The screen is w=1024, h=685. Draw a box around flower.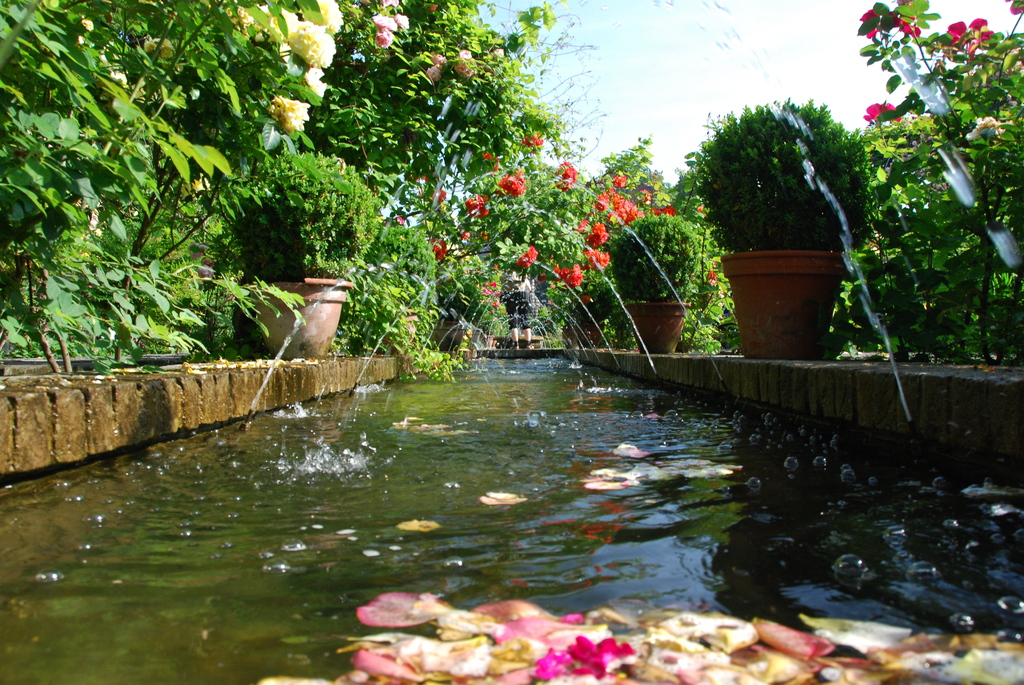
bbox=[518, 133, 545, 152].
